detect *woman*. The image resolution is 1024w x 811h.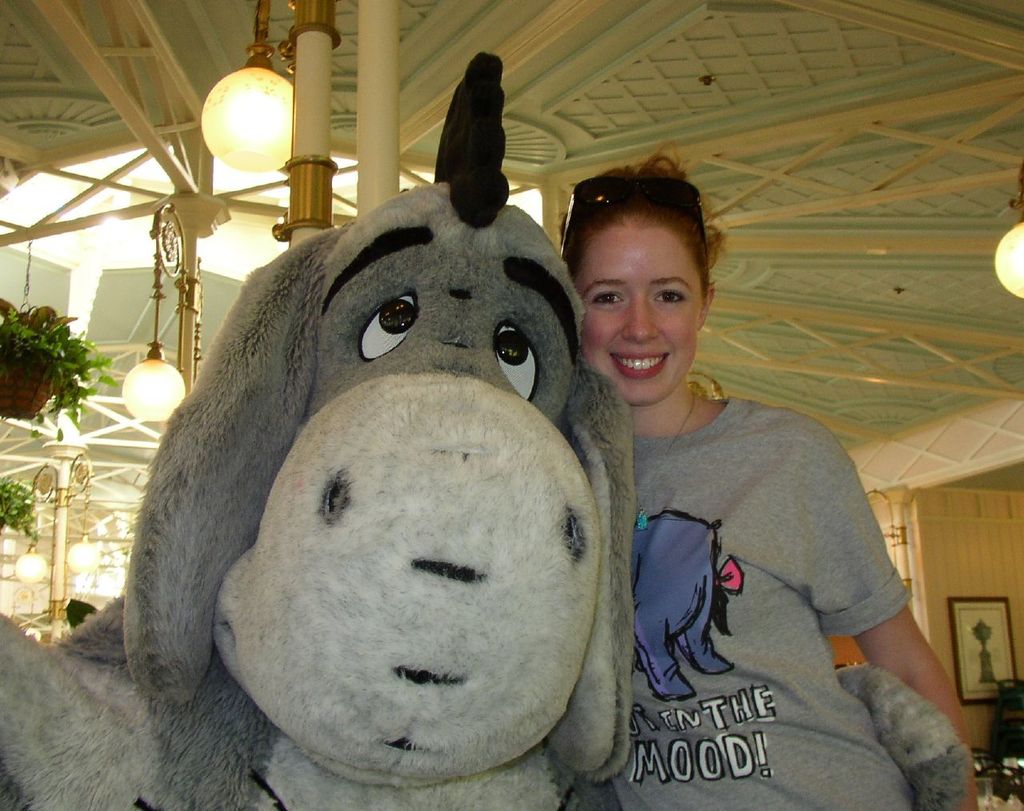
(575,236,914,810).
